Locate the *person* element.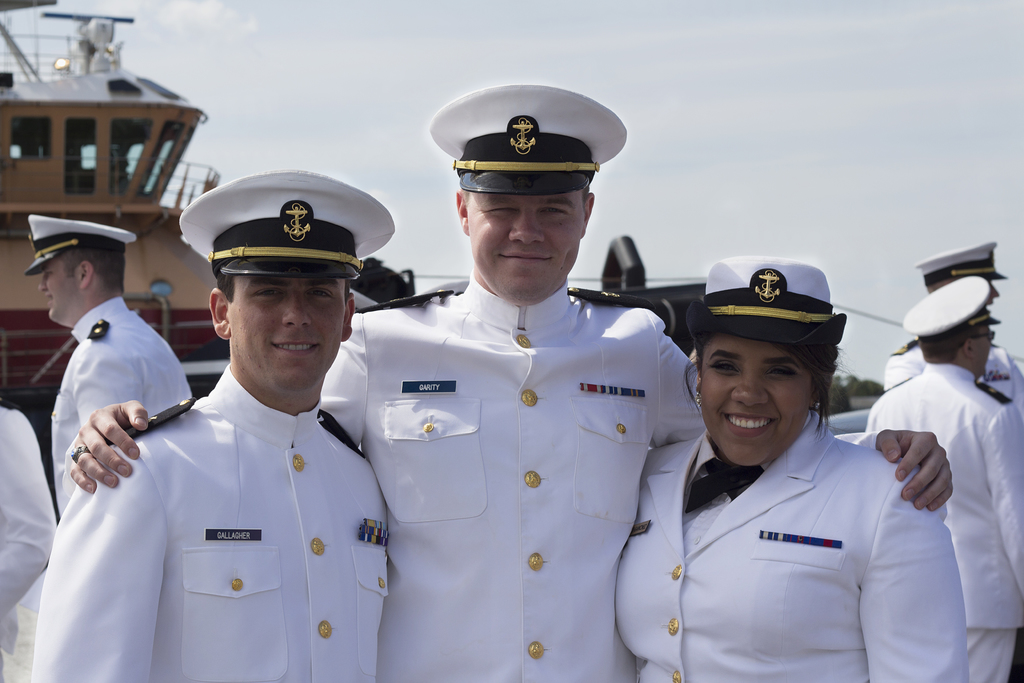
Element bbox: 64, 81, 954, 682.
